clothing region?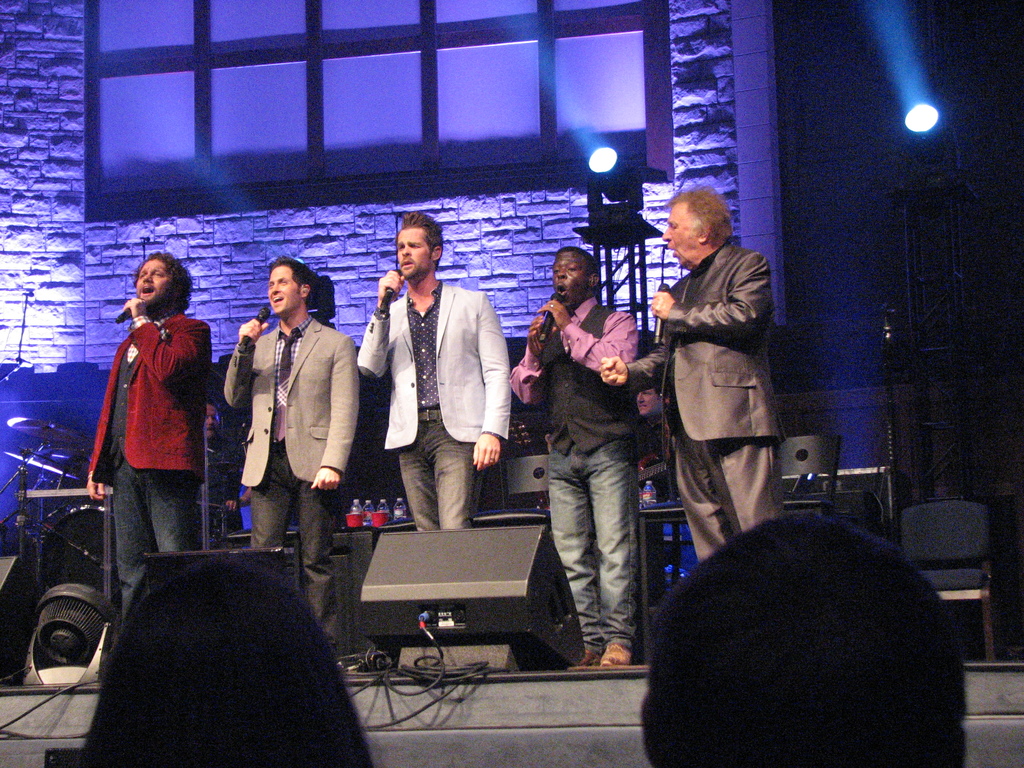
{"left": 646, "top": 208, "right": 794, "bottom": 564}
